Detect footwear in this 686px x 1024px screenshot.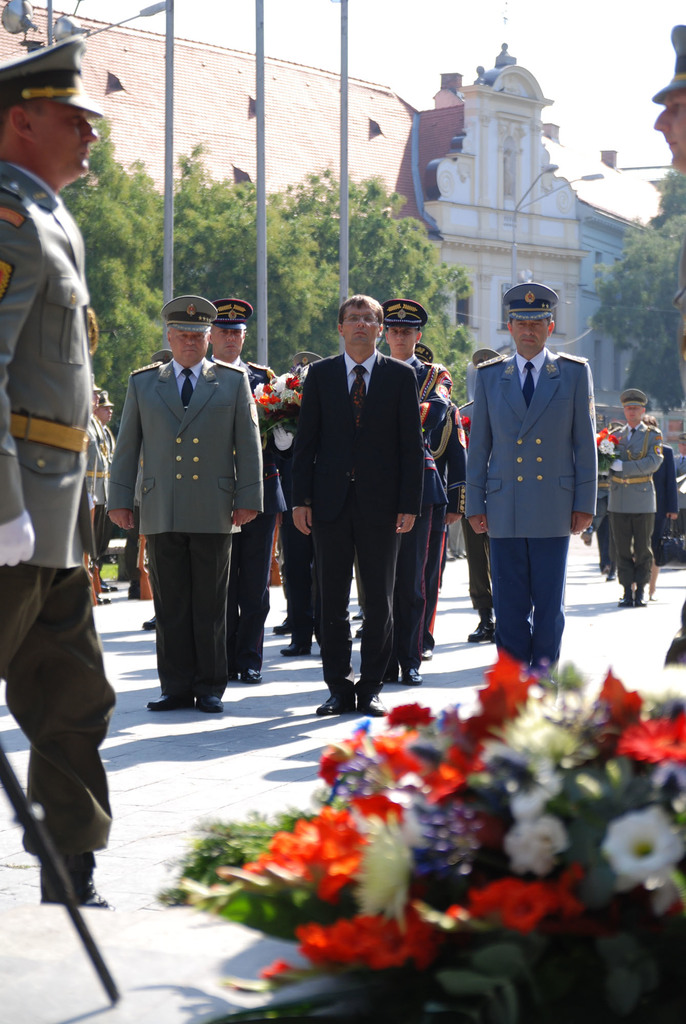
Detection: pyautogui.locateOnScreen(140, 691, 193, 711).
